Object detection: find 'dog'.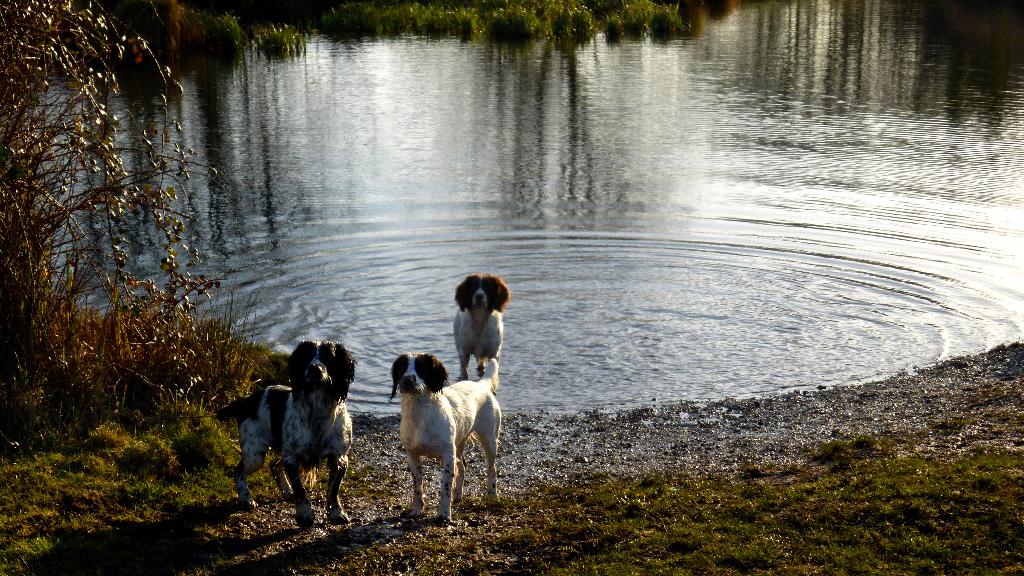
l=456, t=272, r=516, b=372.
